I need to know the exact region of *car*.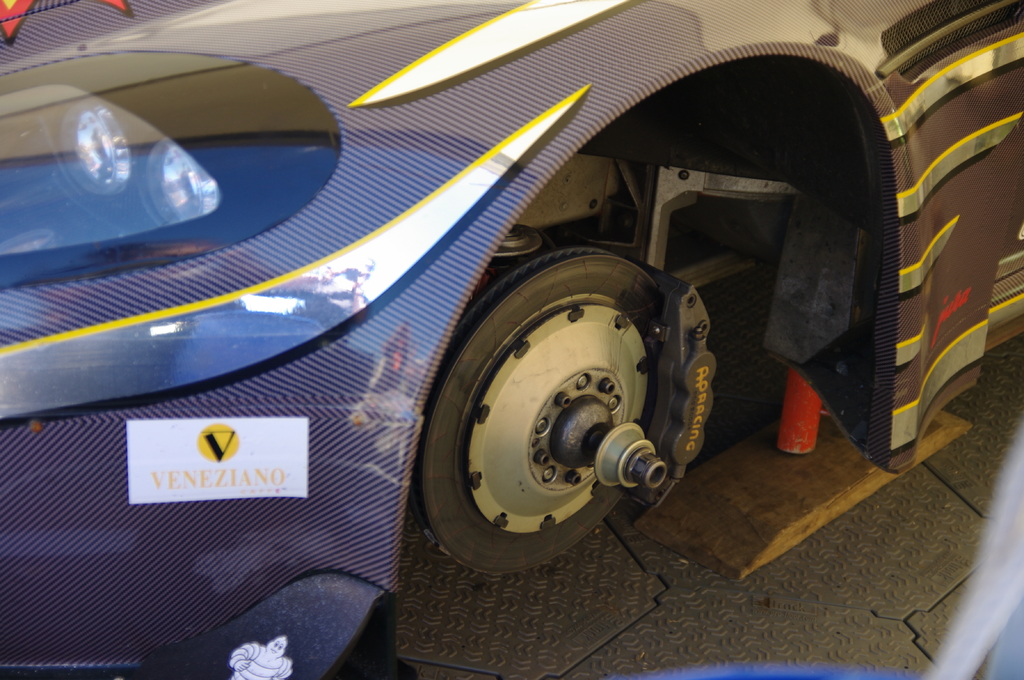
Region: {"left": 1, "top": 1, "right": 1023, "bottom": 679}.
